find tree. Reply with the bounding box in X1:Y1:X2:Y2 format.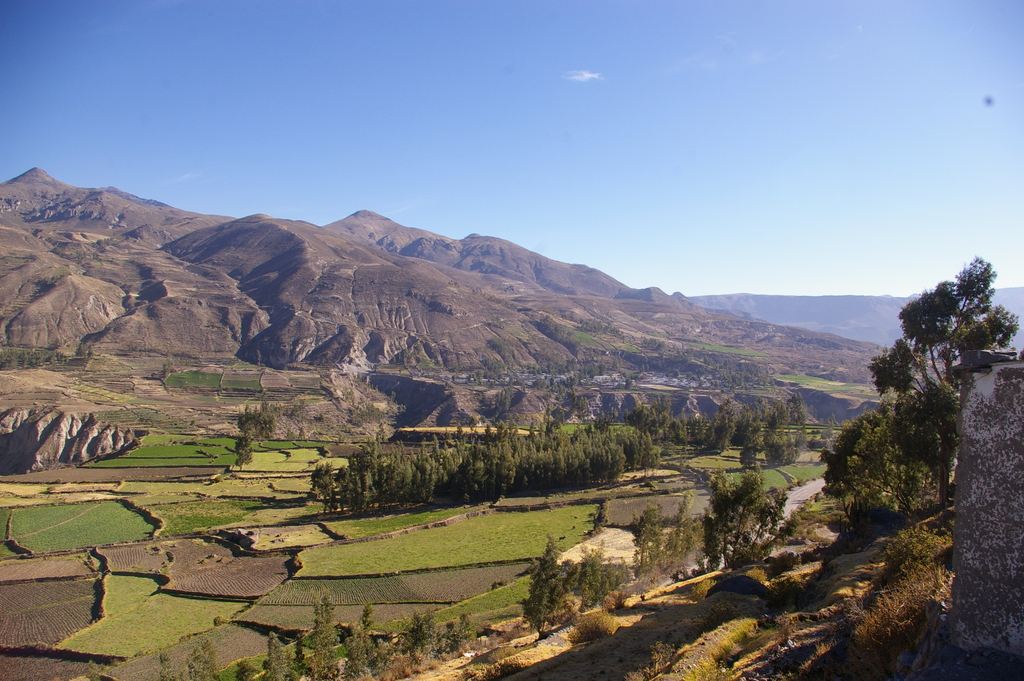
319:413:694:502.
